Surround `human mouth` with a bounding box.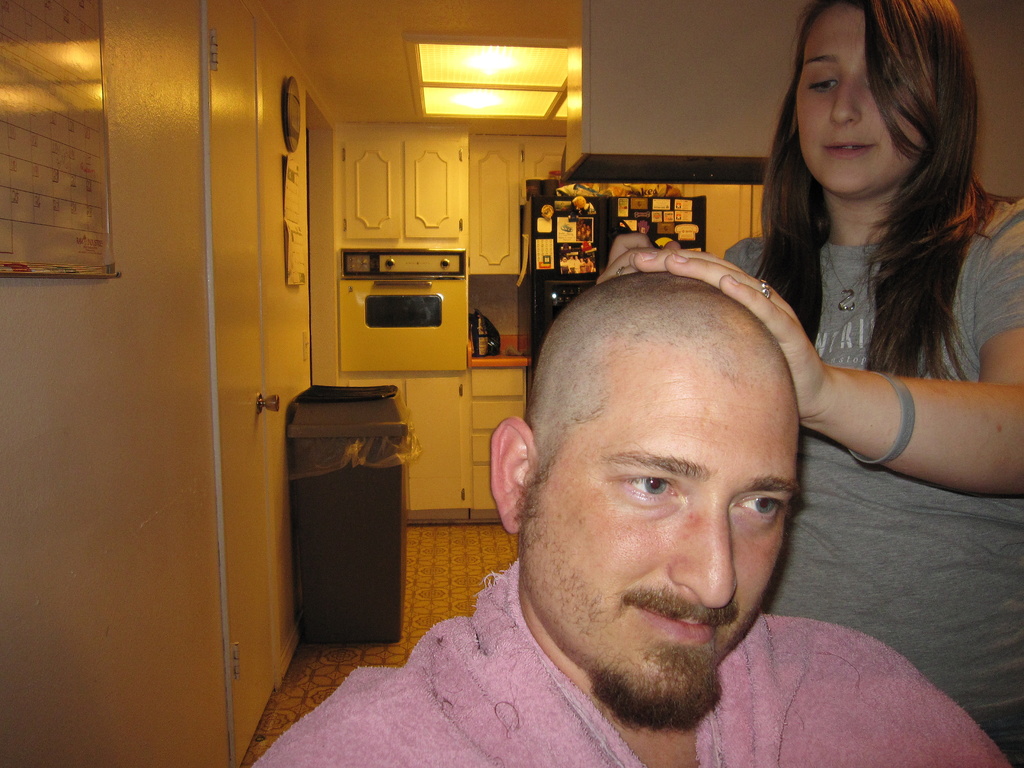
[x1=824, y1=142, x2=874, y2=158].
